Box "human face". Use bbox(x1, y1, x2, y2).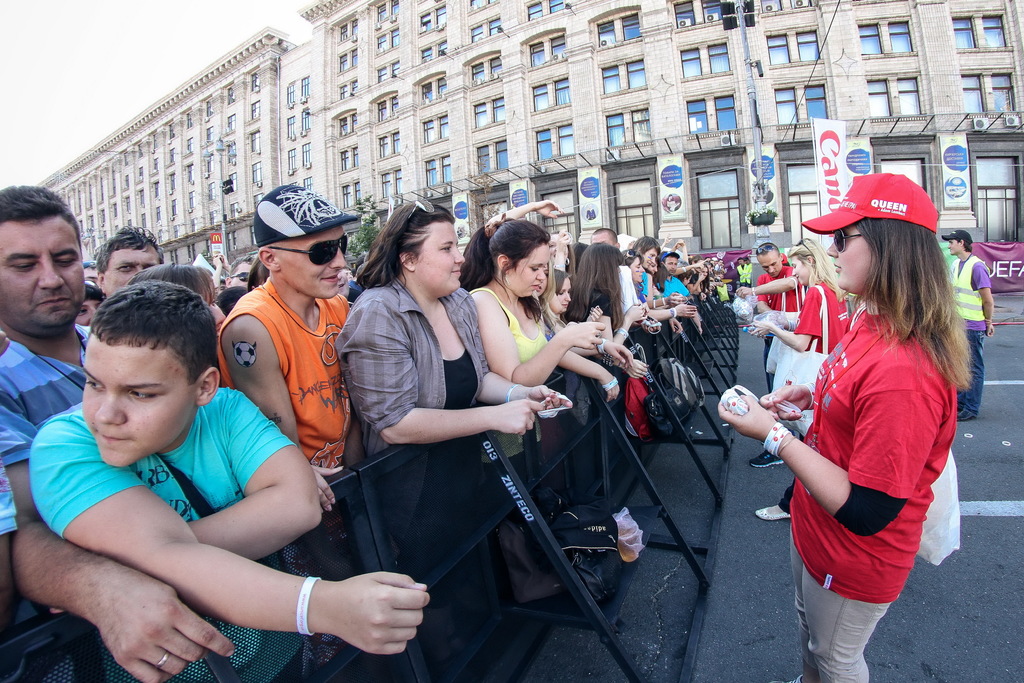
bbox(791, 258, 808, 284).
